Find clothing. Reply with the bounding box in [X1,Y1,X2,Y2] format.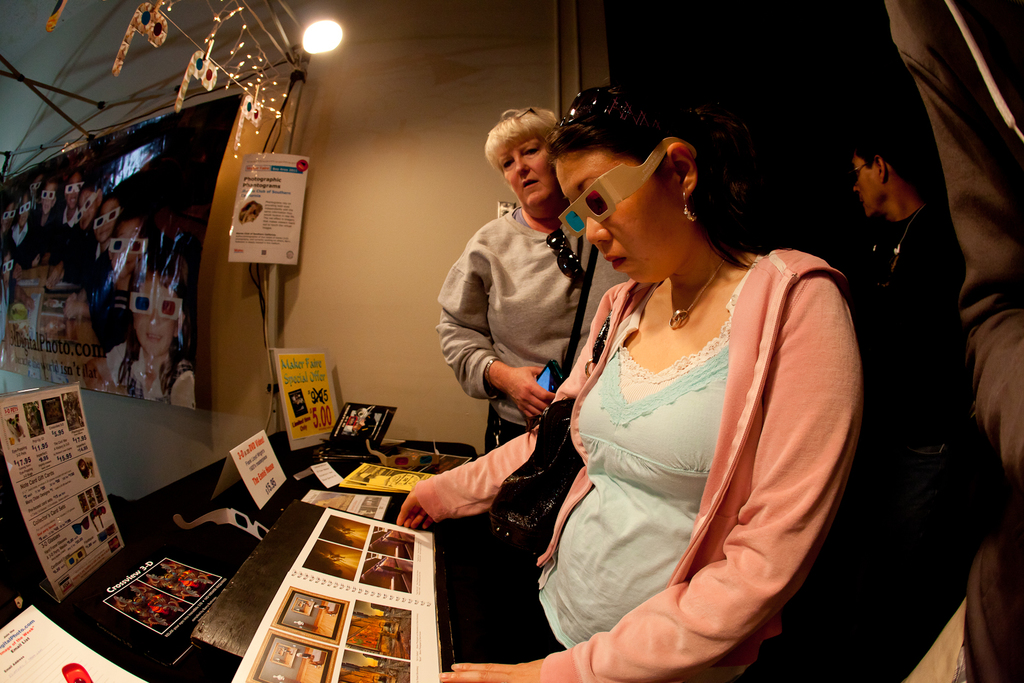
[435,200,635,467].
